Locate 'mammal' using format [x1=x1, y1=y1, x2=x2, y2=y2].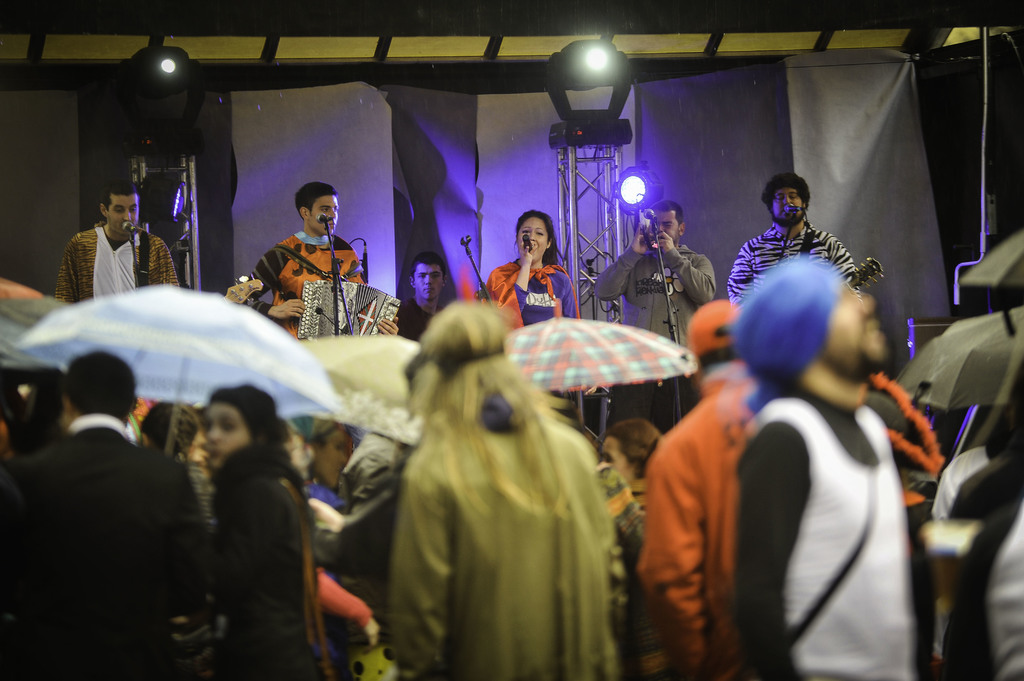
[x1=634, y1=296, x2=755, y2=680].
